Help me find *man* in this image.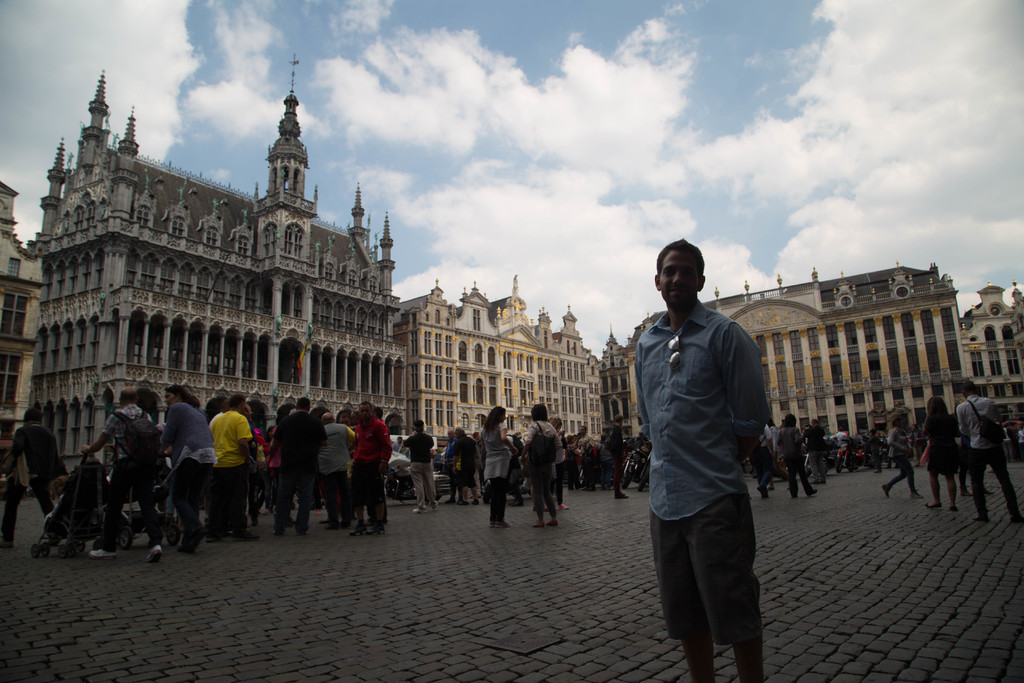
Found it: BBox(456, 426, 477, 504).
